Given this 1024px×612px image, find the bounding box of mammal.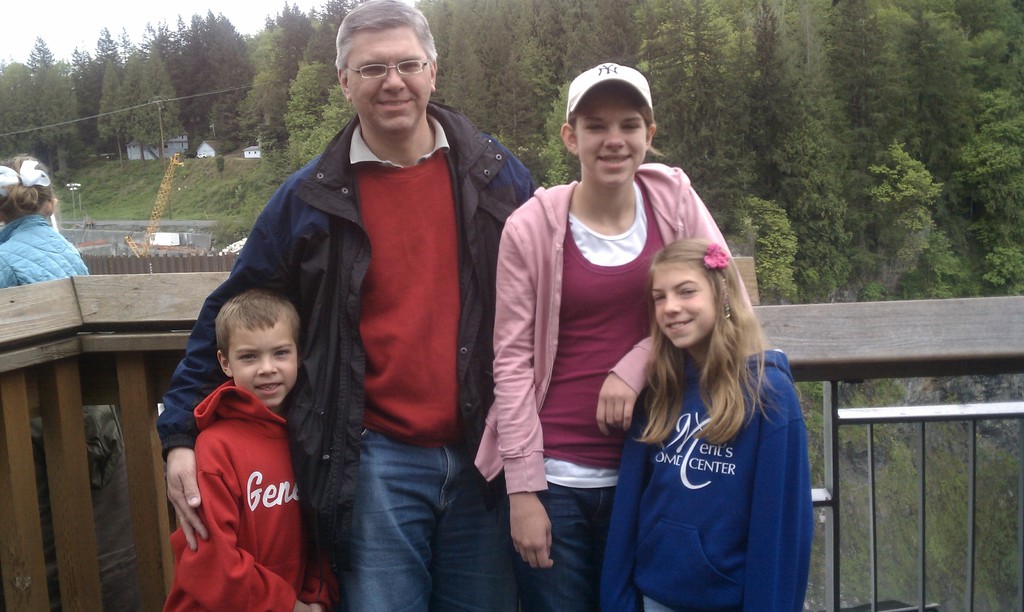
{"x1": 154, "y1": 0, "x2": 540, "y2": 611}.
